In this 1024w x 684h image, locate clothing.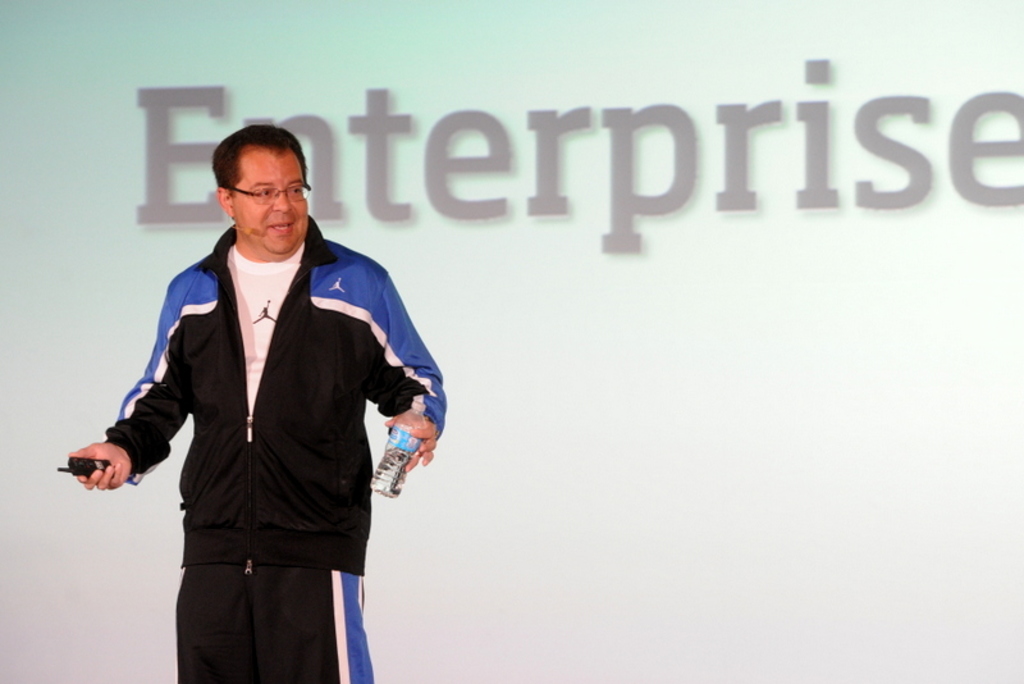
Bounding box: x1=100 y1=213 x2=449 y2=683.
